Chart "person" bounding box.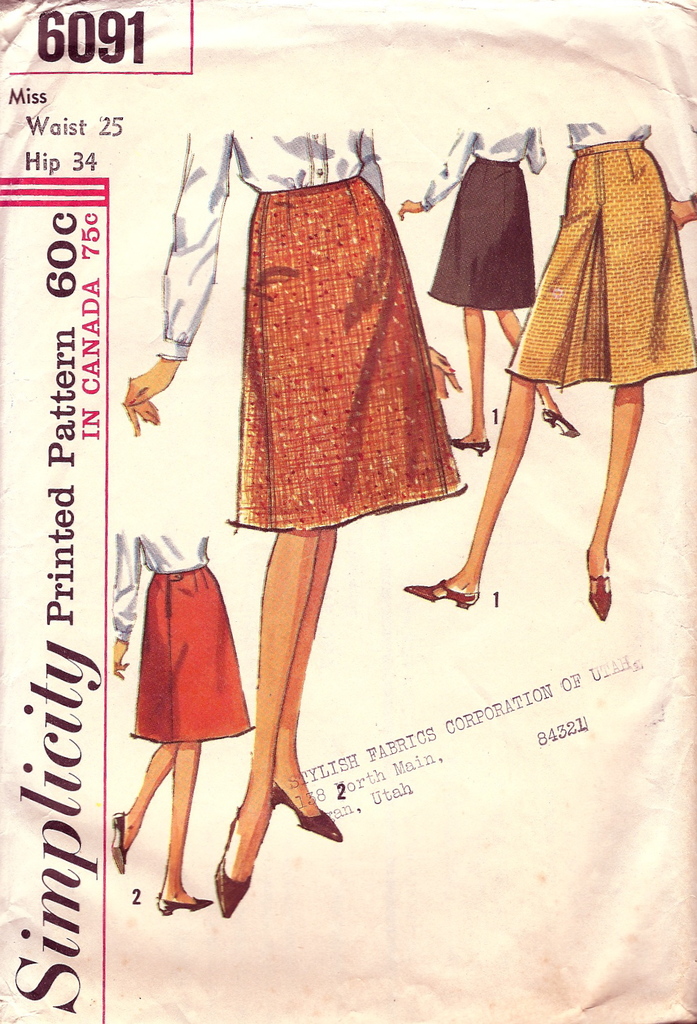
Charted: [111, 531, 260, 914].
